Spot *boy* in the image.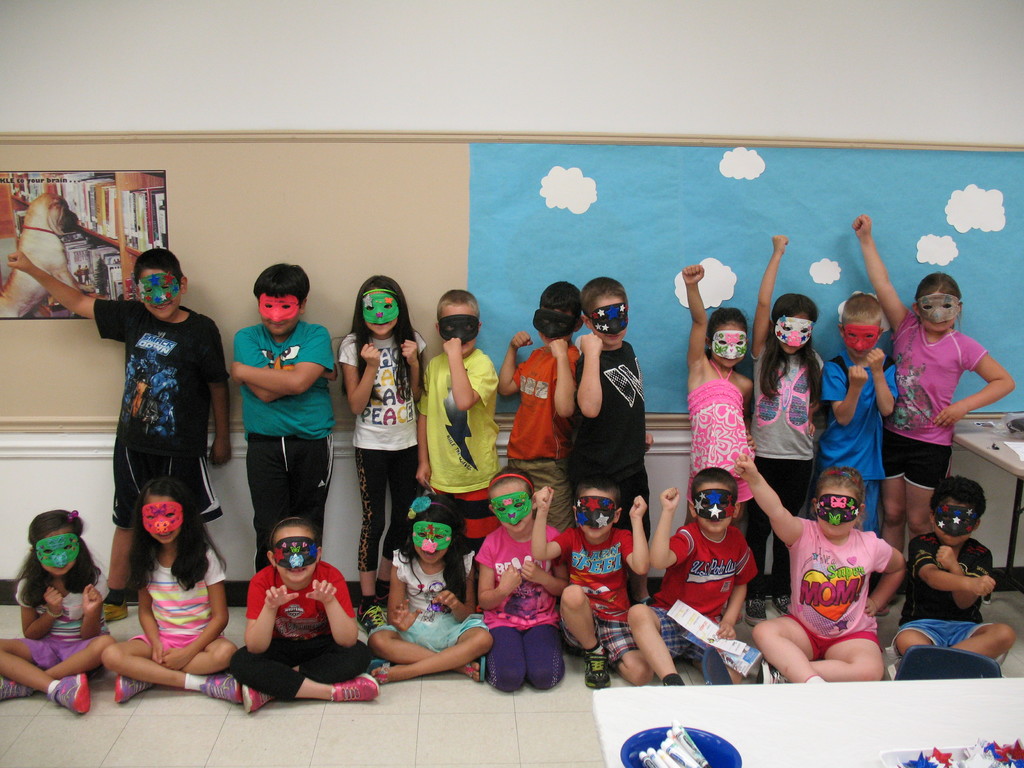
*boy* found at x1=4, y1=246, x2=239, y2=618.
